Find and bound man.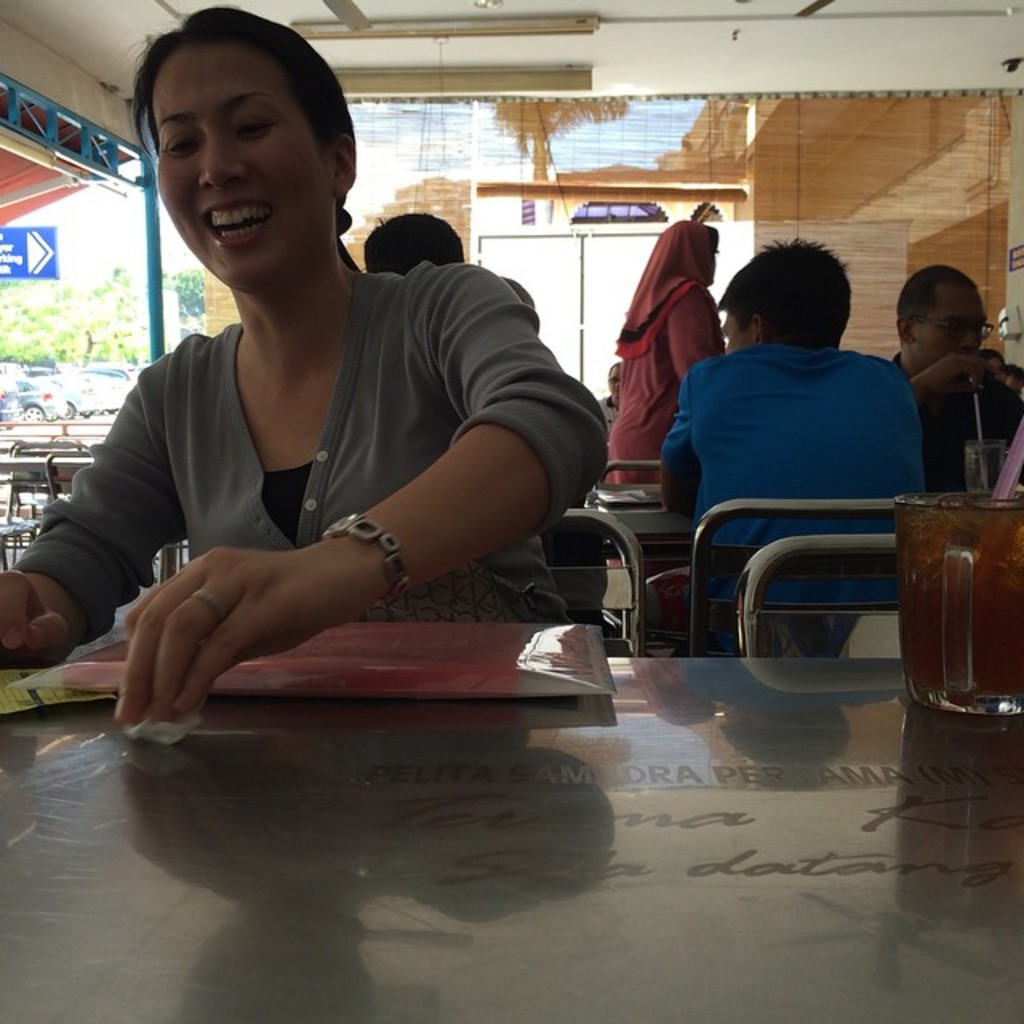
Bound: left=653, top=232, right=928, bottom=650.
